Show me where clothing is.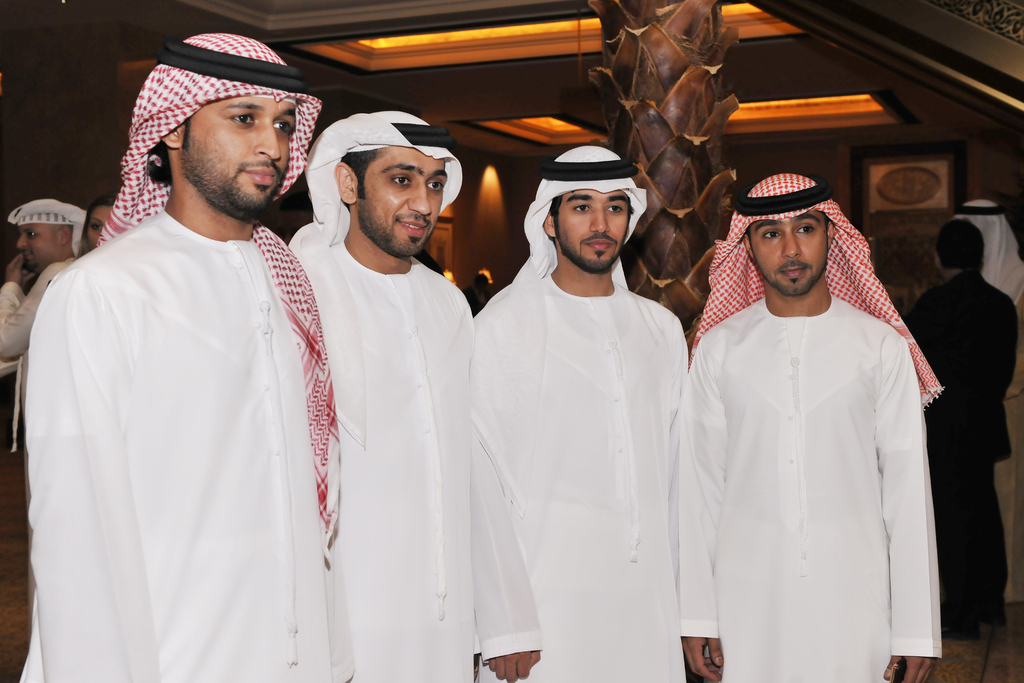
clothing is at l=17, t=199, r=342, b=682.
